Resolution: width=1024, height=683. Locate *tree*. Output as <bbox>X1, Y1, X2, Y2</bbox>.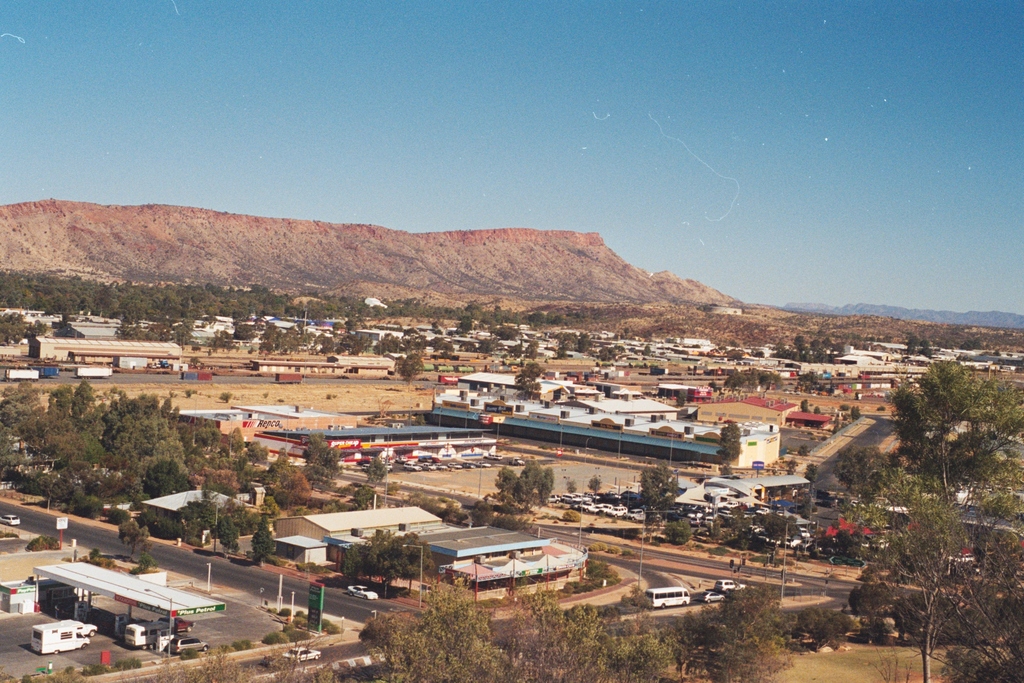
<bbox>366, 456, 388, 488</bbox>.
